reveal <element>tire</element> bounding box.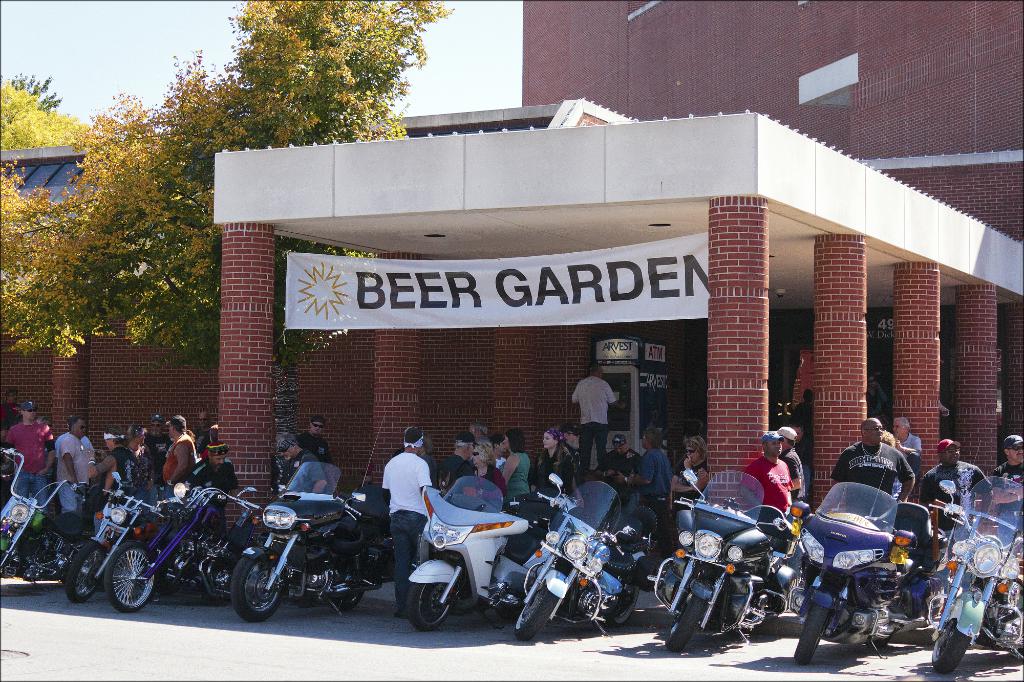
Revealed: 105:542:157:610.
